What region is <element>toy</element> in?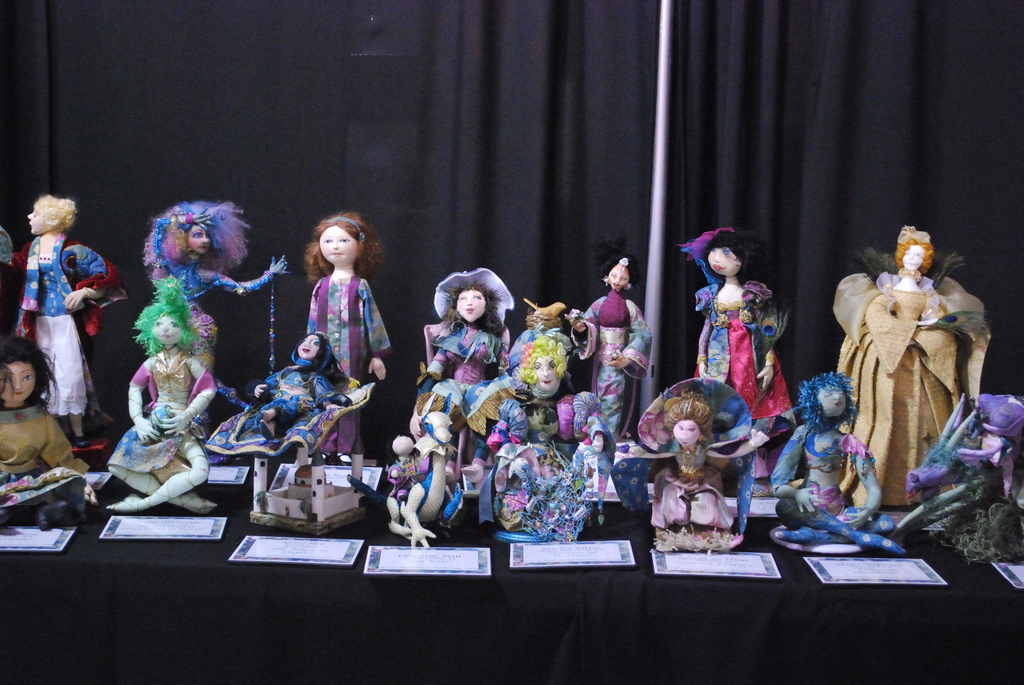
detection(489, 299, 577, 463).
